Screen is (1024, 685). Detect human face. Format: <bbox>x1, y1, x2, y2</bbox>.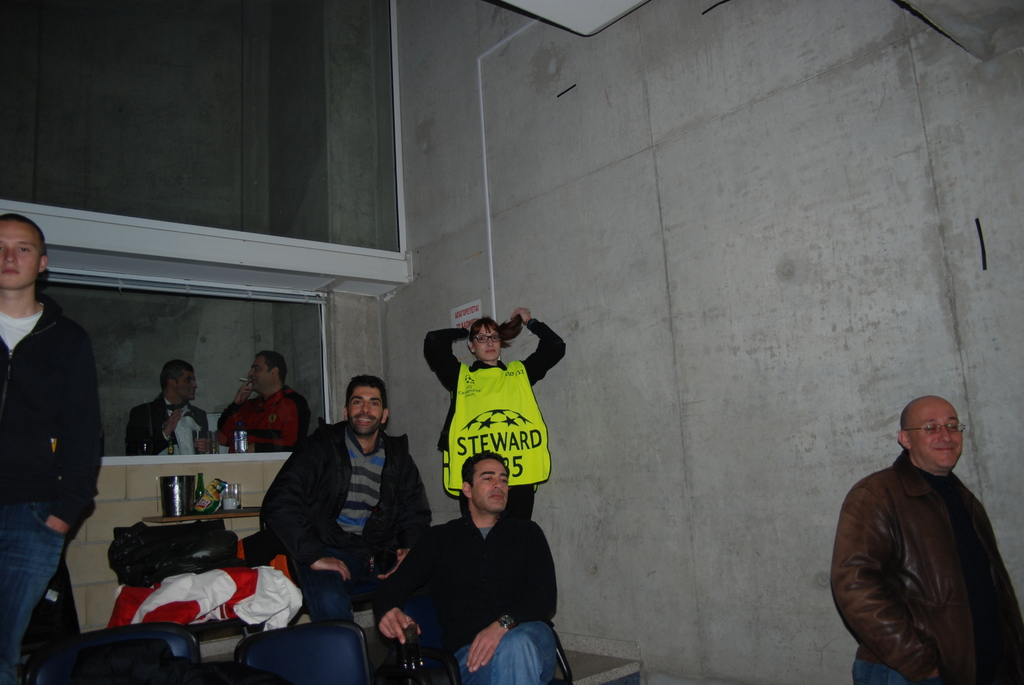
<bbox>917, 407, 963, 466</bbox>.
